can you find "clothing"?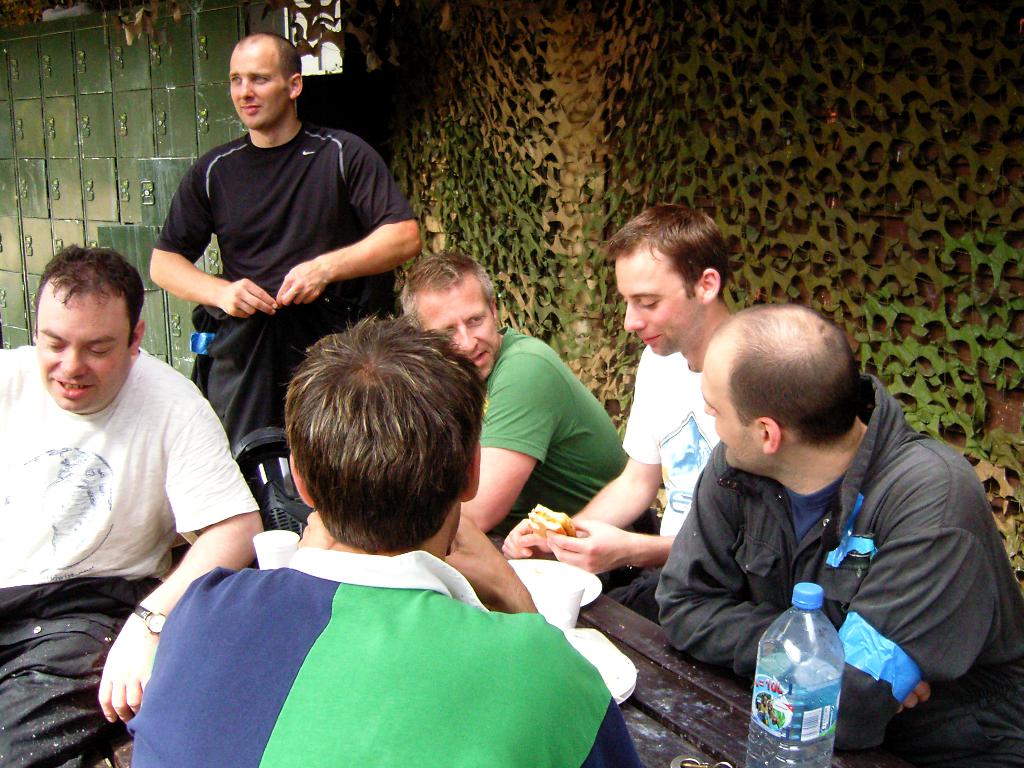
Yes, bounding box: locate(0, 341, 259, 767).
